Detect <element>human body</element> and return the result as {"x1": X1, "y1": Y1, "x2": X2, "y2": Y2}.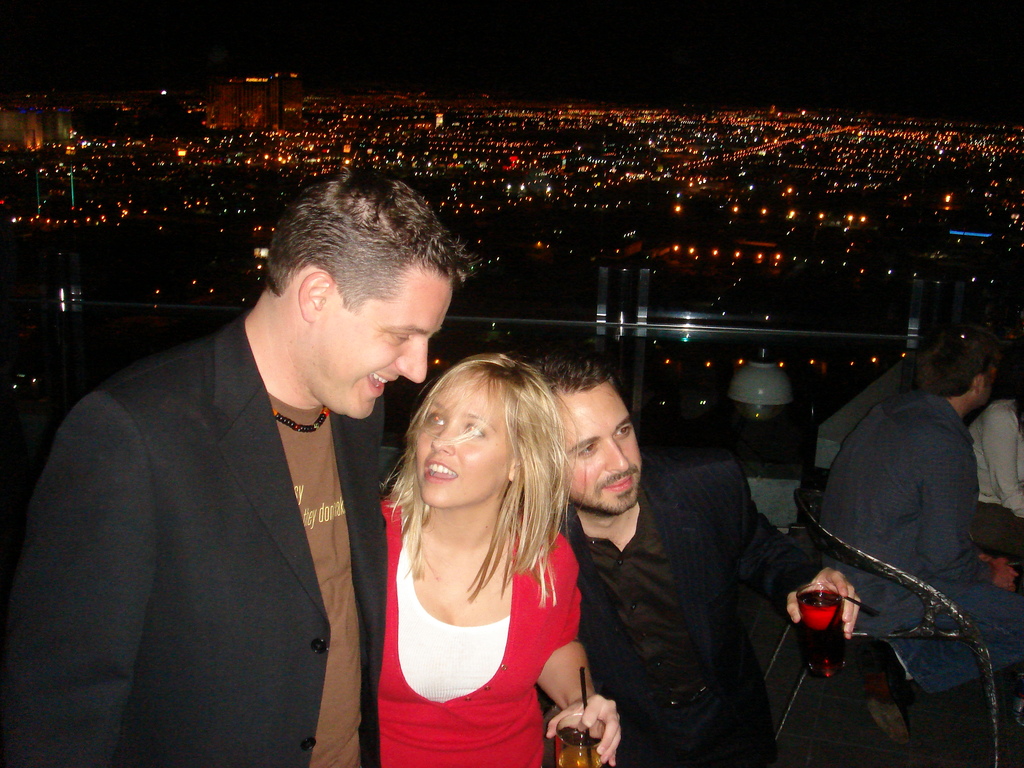
{"x1": 349, "y1": 344, "x2": 588, "y2": 763}.
